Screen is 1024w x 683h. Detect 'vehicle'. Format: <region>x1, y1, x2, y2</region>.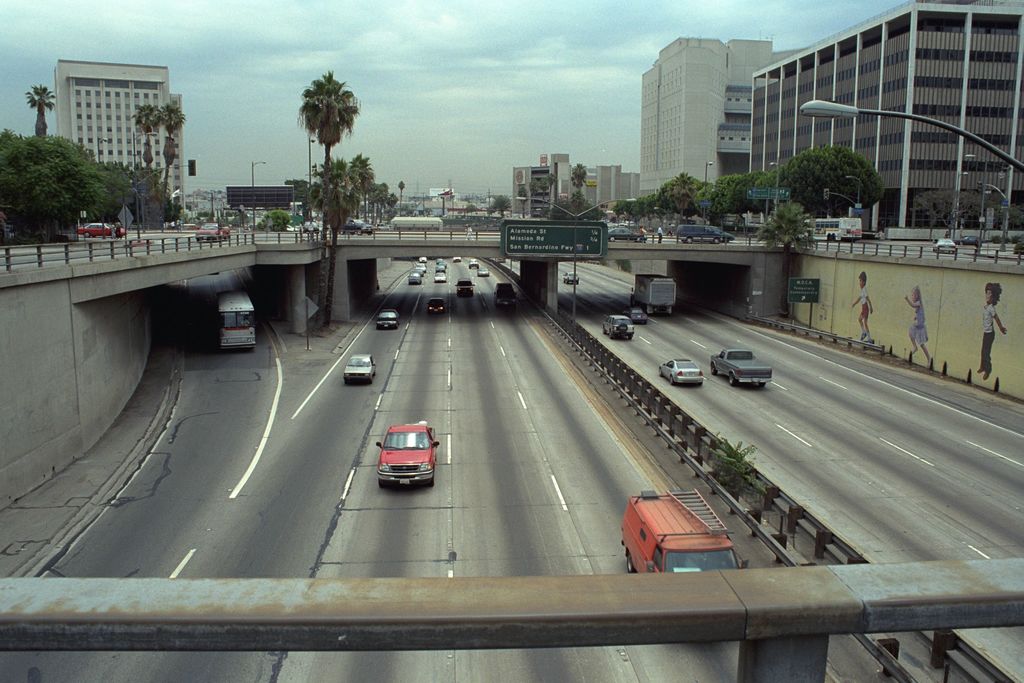
<region>452, 256, 463, 263</region>.
